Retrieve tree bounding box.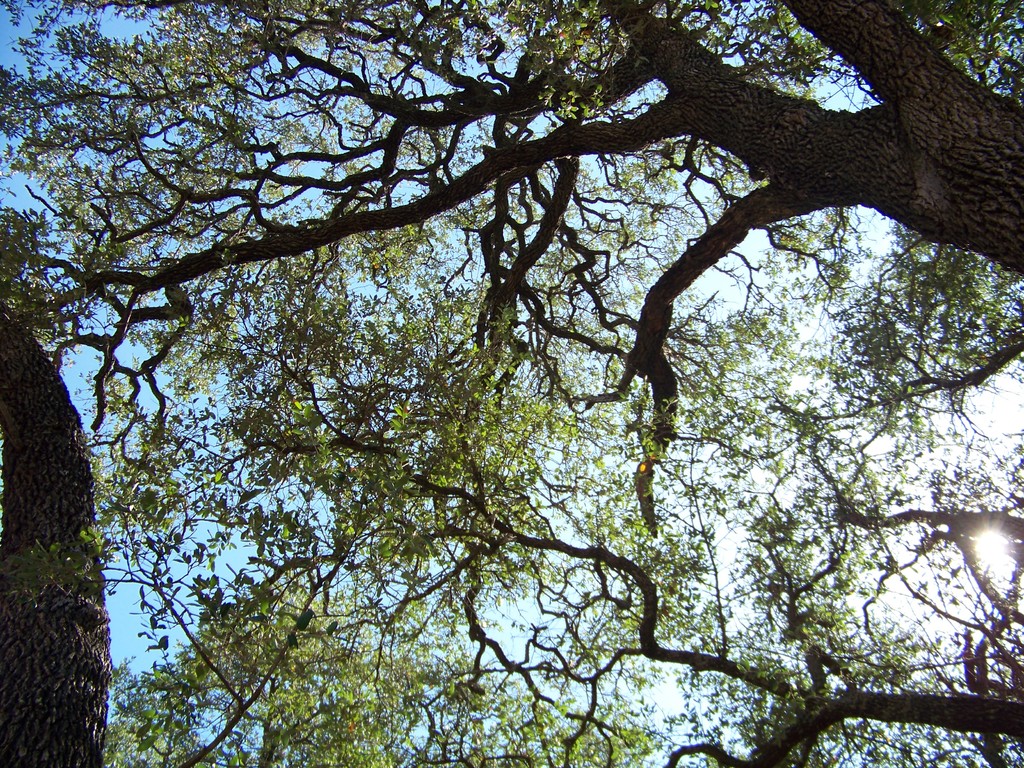
Bounding box: bbox=(45, 14, 987, 749).
